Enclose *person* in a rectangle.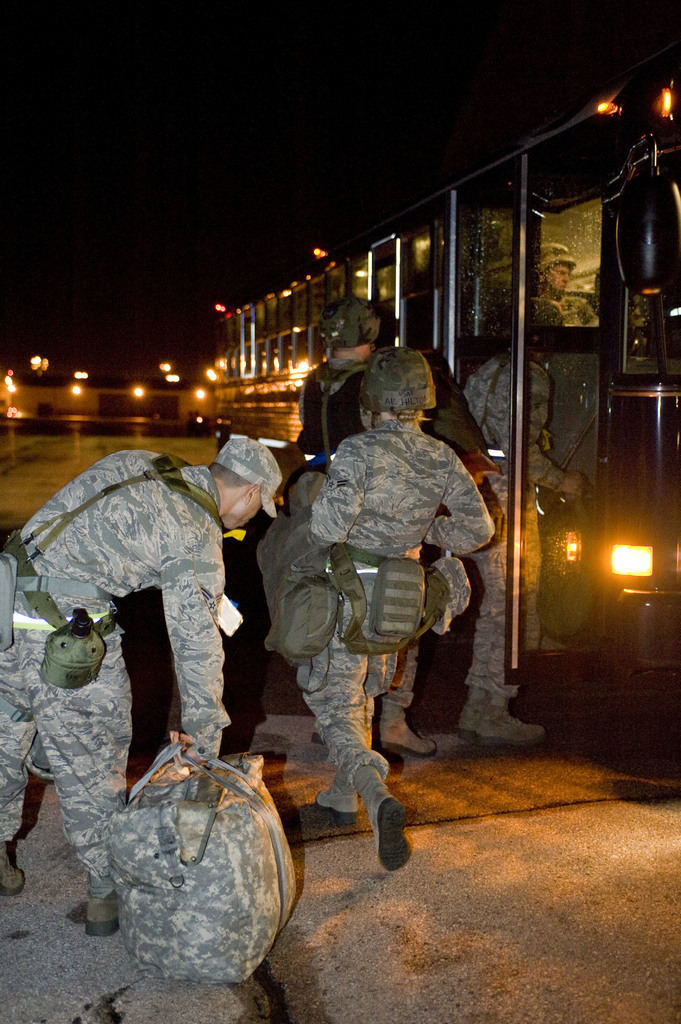
BBox(460, 294, 589, 751).
